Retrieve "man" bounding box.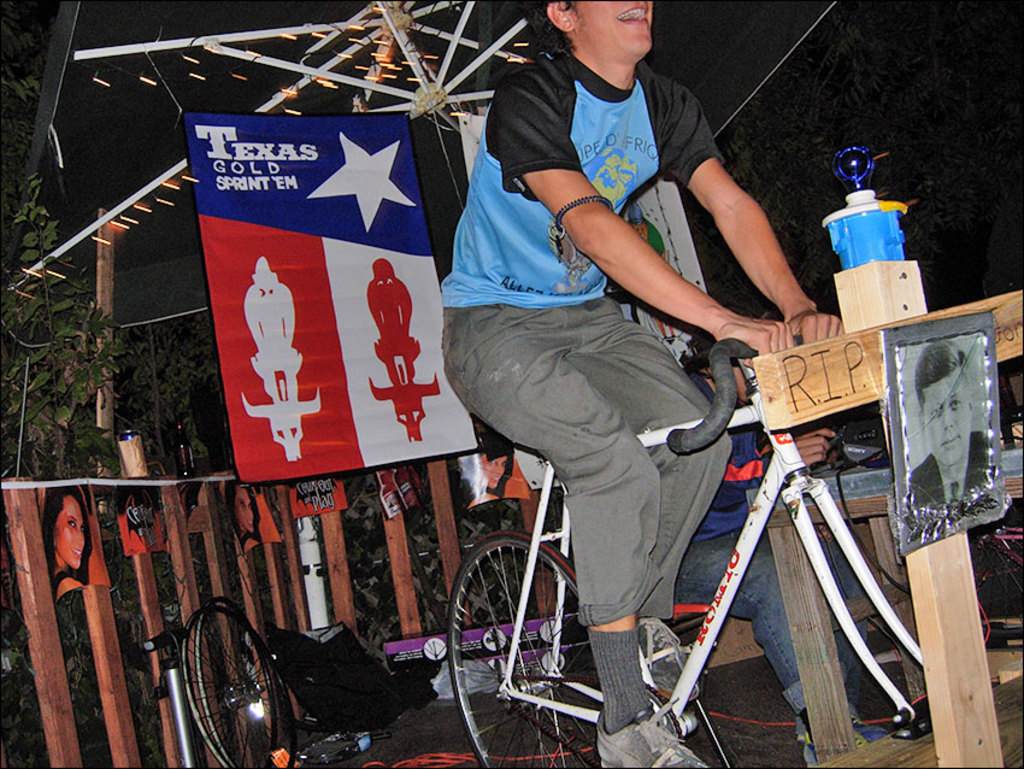
Bounding box: {"x1": 907, "y1": 340, "x2": 994, "y2": 524}.
